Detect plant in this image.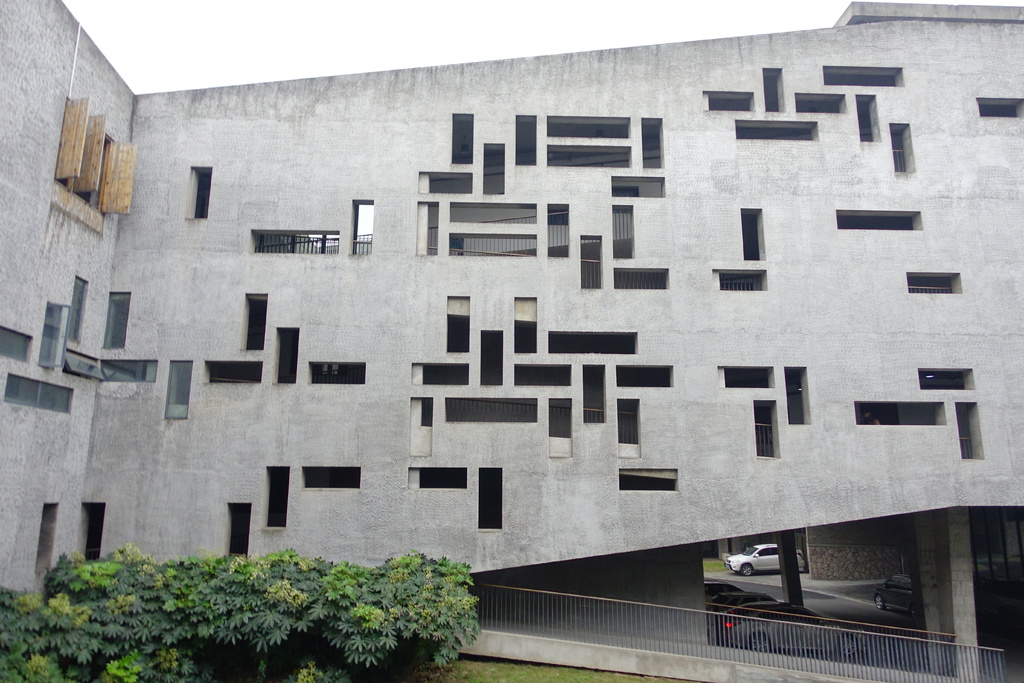
Detection: locate(0, 580, 230, 682).
